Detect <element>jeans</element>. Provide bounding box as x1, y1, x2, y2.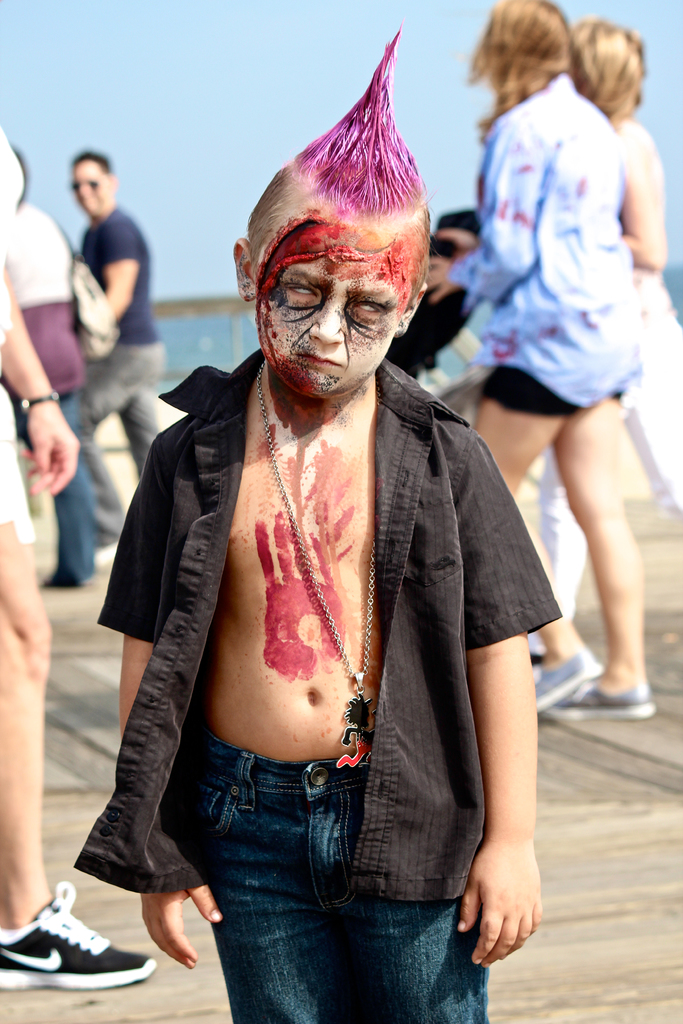
10, 377, 99, 584.
